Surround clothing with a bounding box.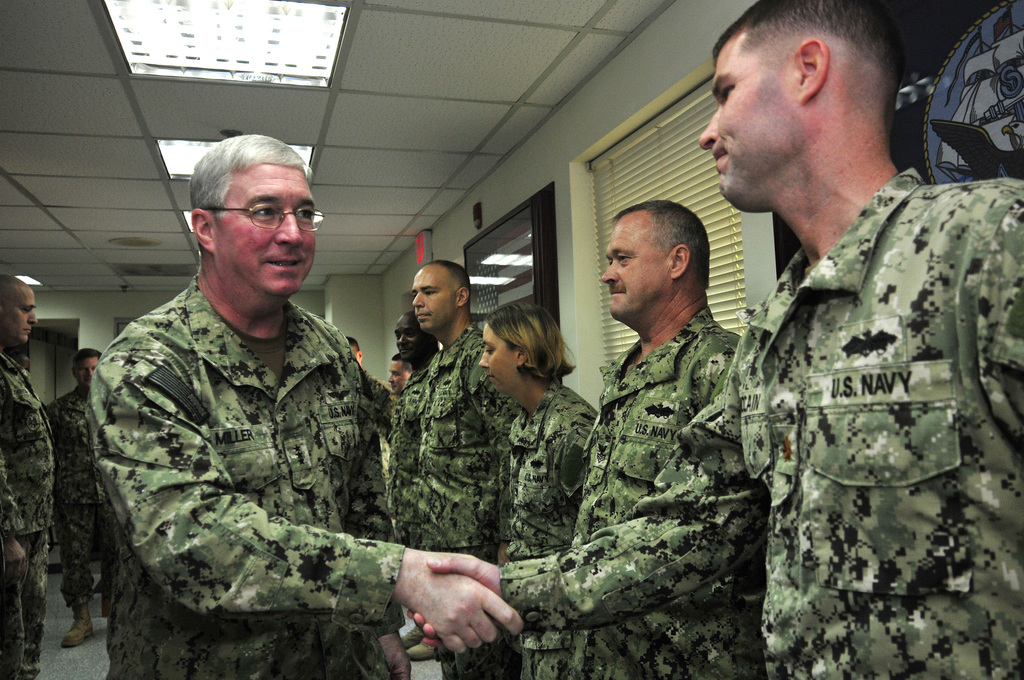
locate(47, 384, 116, 616).
